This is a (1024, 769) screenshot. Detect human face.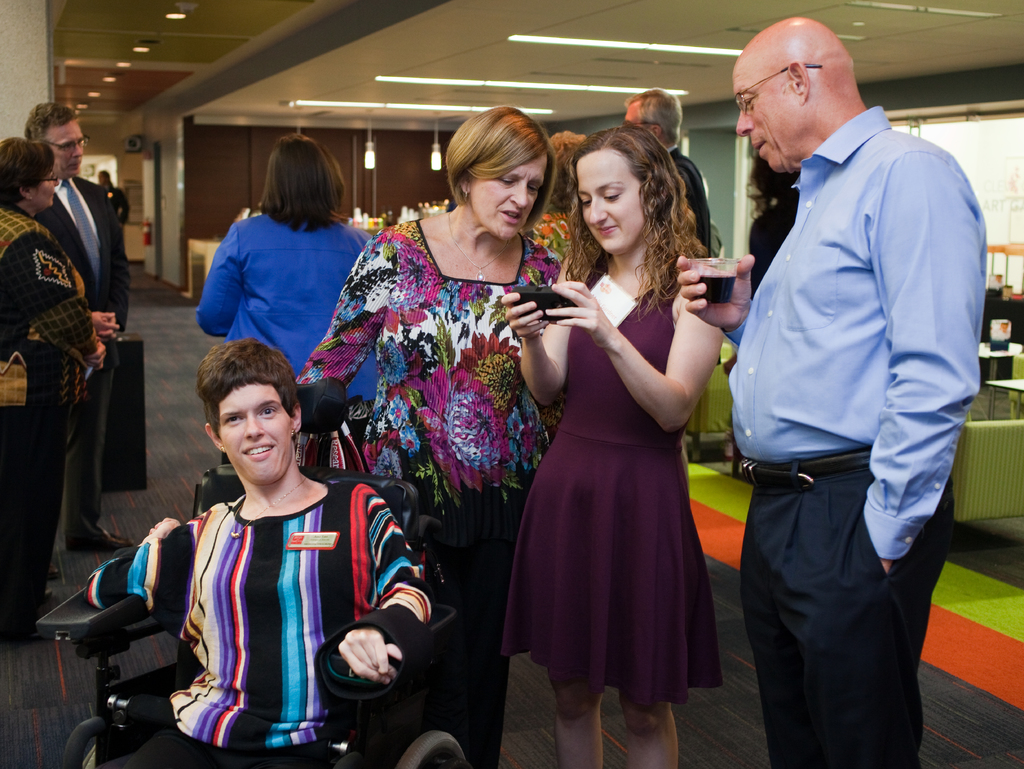
572,145,650,252.
